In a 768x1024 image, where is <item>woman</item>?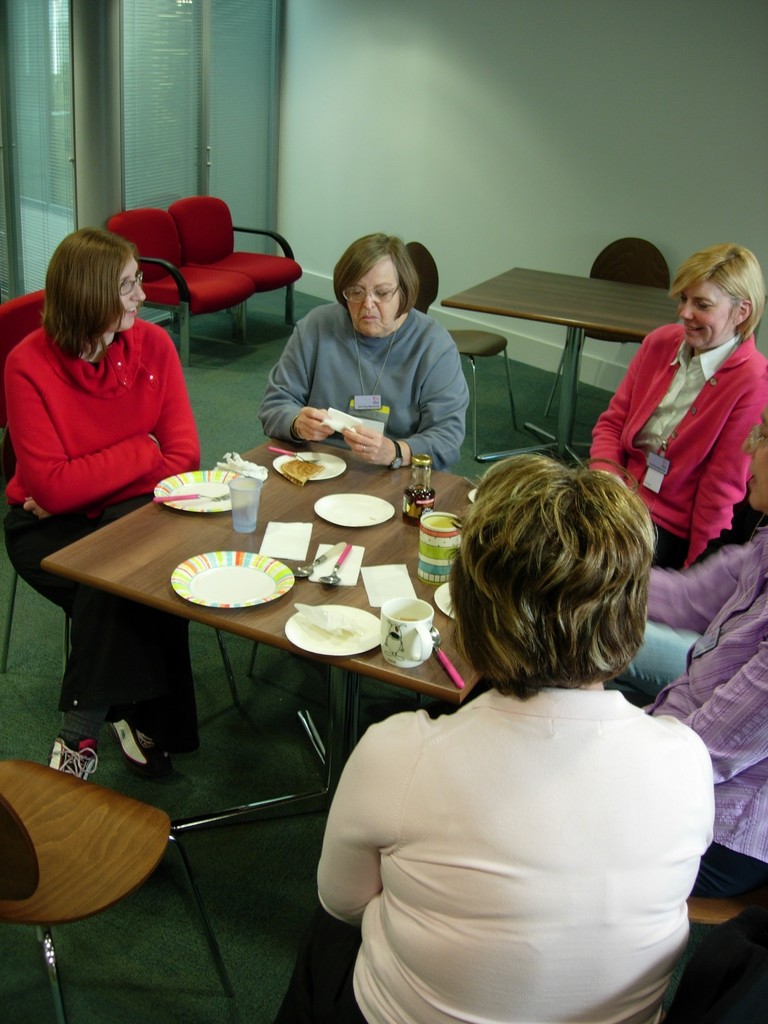
box(313, 449, 730, 1023).
